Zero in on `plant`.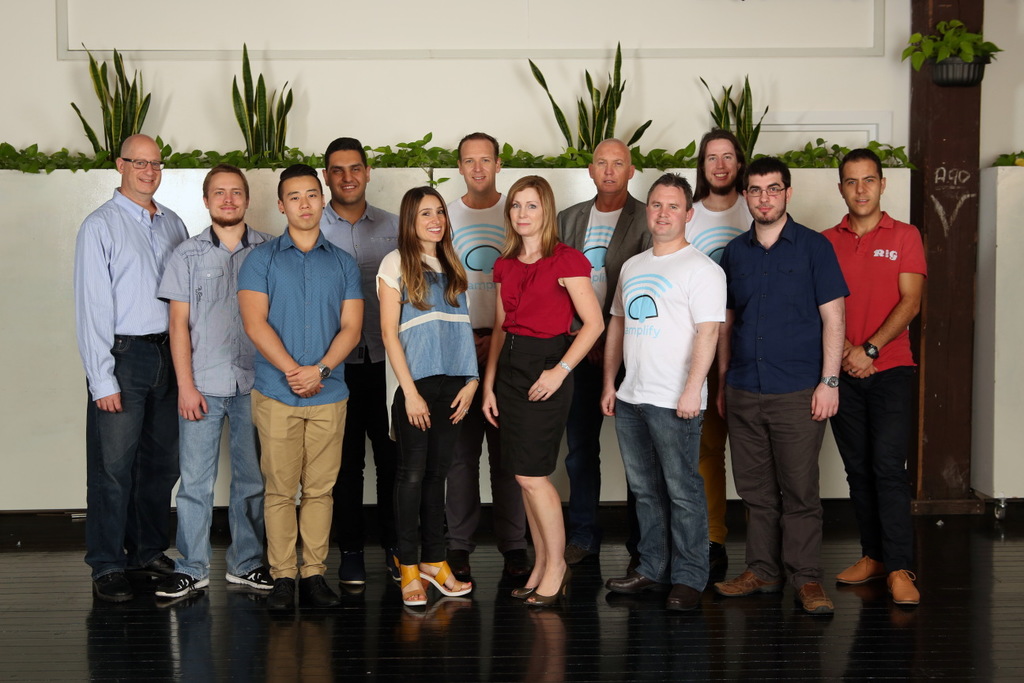
Zeroed in: [525, 36, 661, 159].
